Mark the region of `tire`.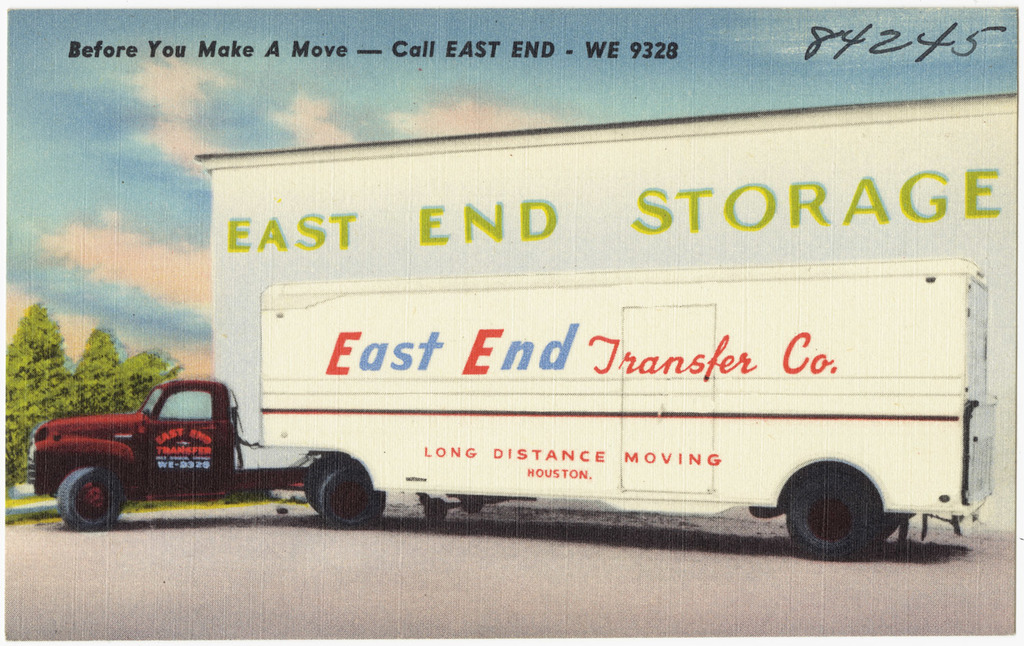
Region: region(318, 463, 385, 530).
